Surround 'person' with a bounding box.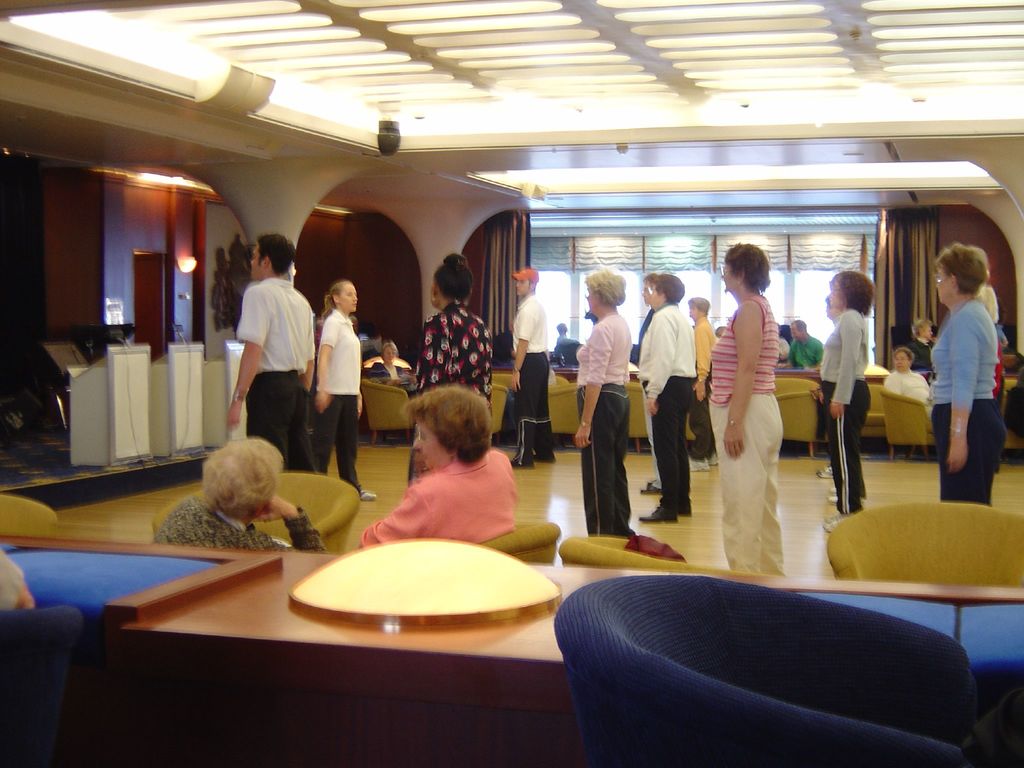
[x1=936, y1=220, x2=1014, y2=517].
